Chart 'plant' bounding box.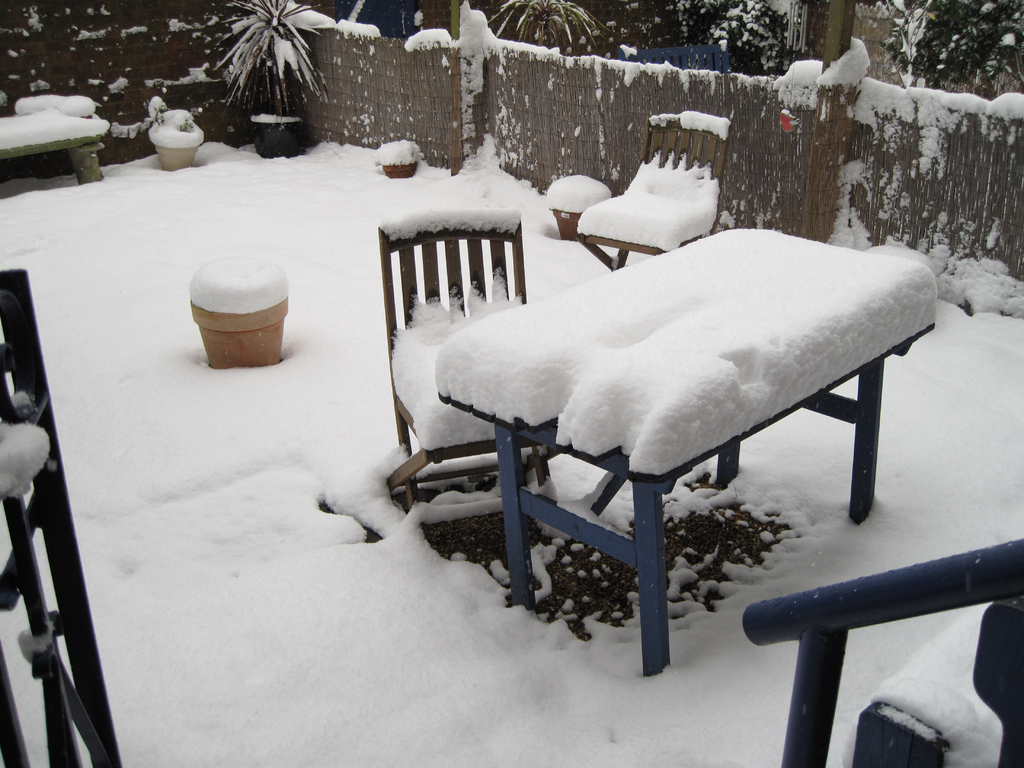
Charted: rect(484, 0, 612, 50).
